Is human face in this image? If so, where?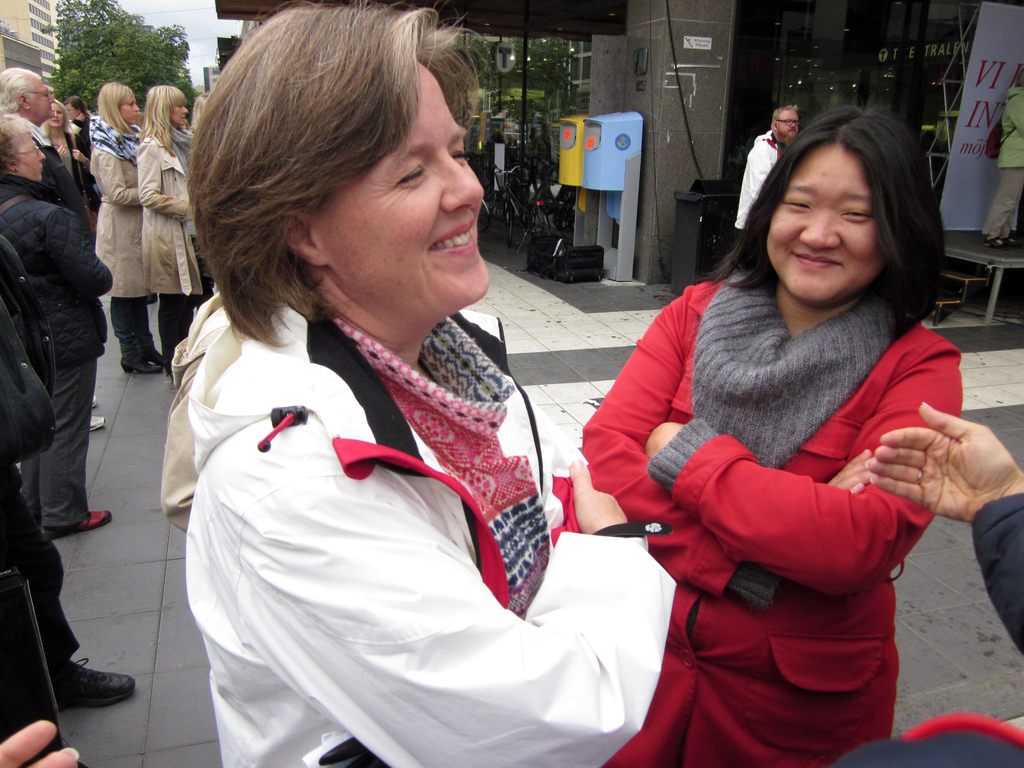
Yes, at left=50, top=102, right=65, bottom=128.
